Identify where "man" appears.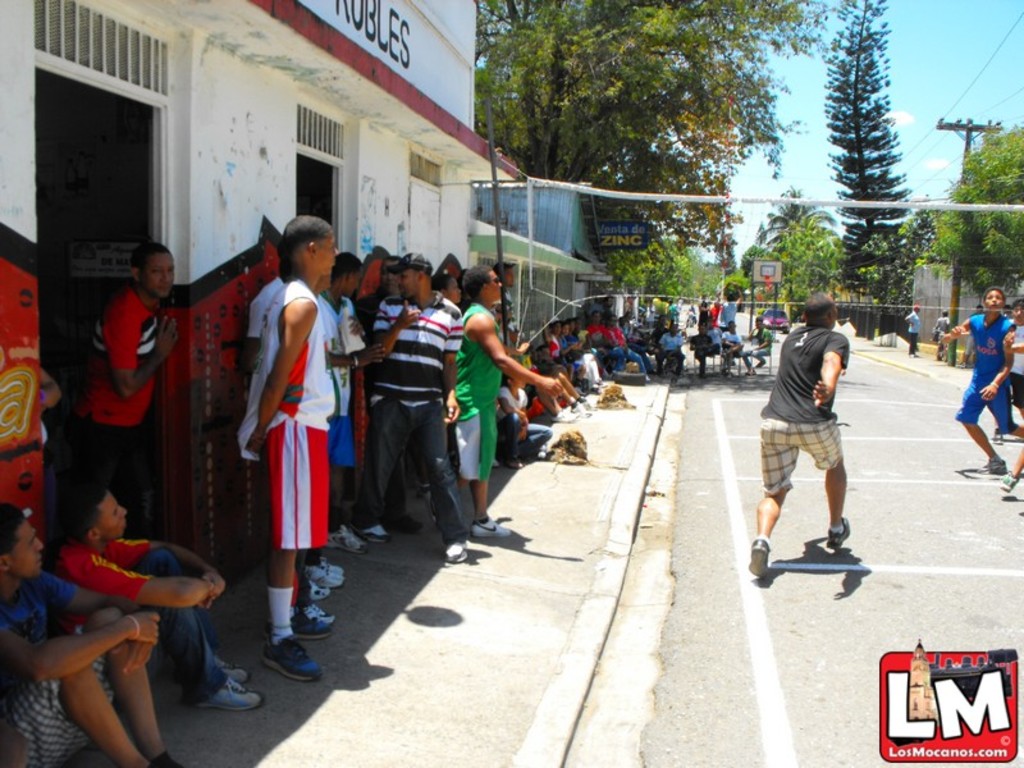
Appears at <region>355, 259, 425, 535</region>.
